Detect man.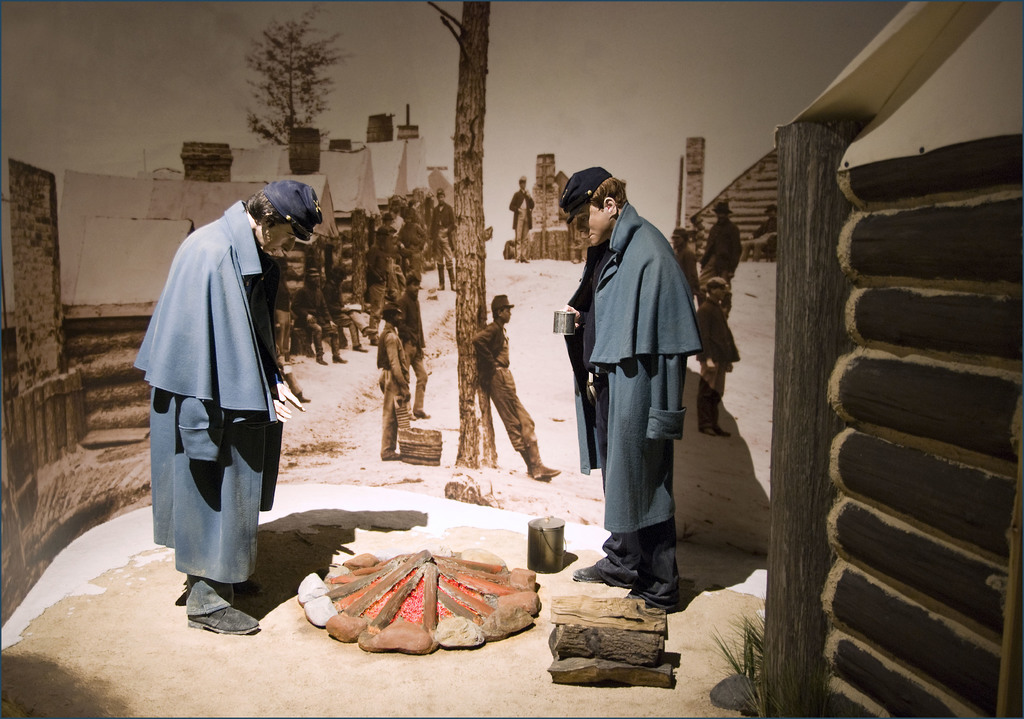
Detected at (559,164,702,618).
